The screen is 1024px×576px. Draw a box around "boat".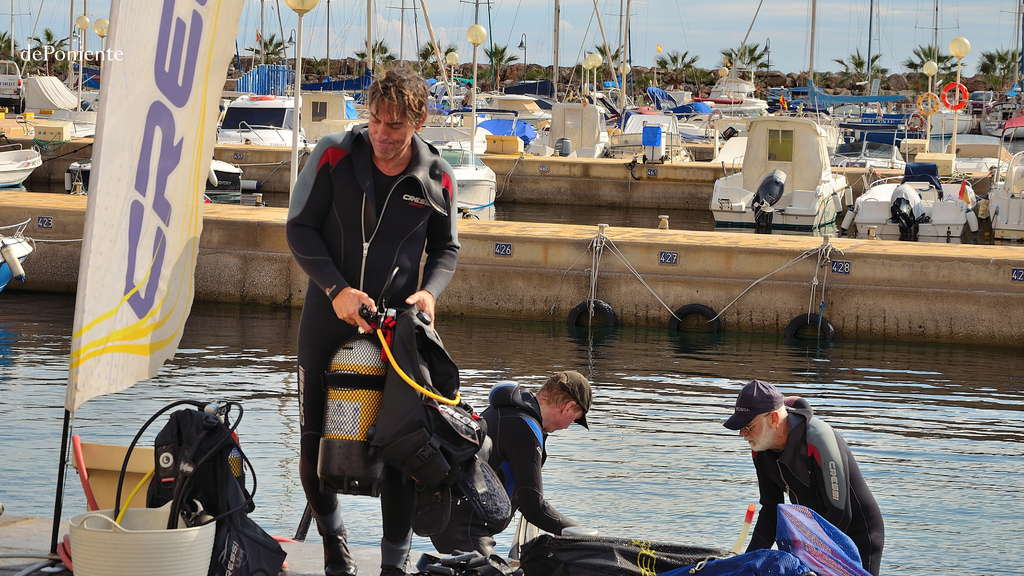
BBox(846, 157, 970, 249).
